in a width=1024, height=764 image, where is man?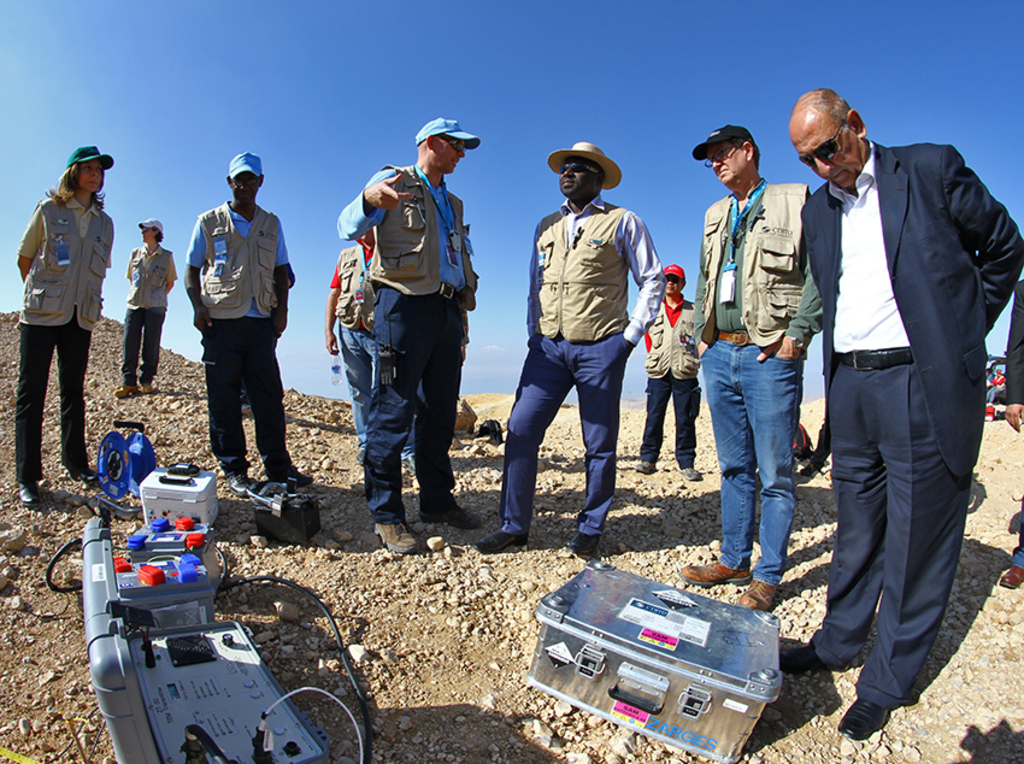
[left=335, top=116, right=484, bottom=554].
